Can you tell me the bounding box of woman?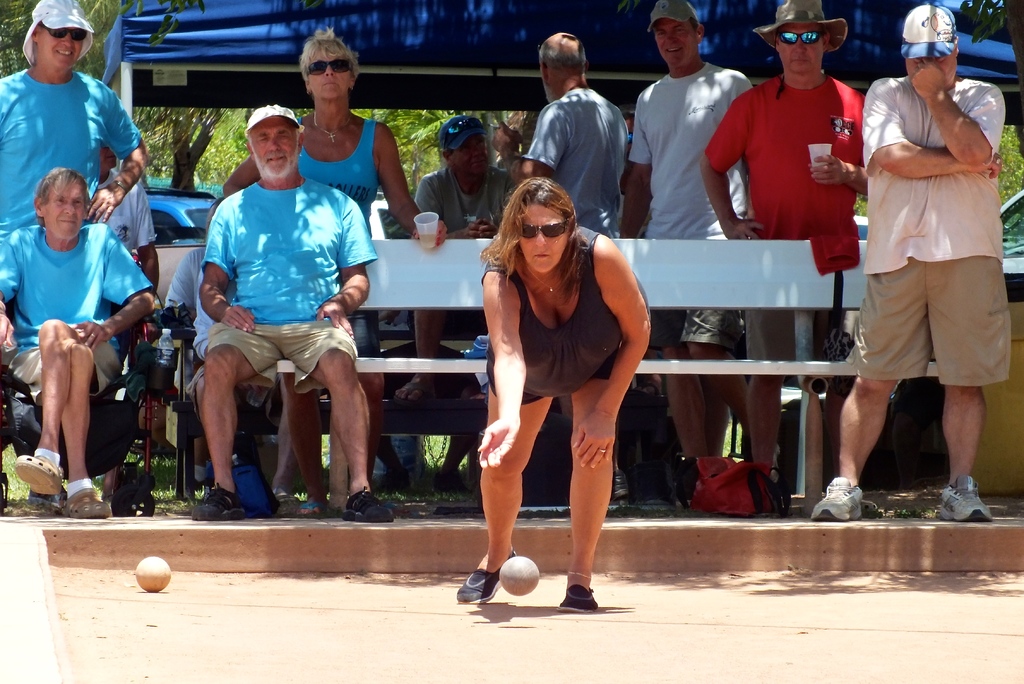
466, 163, 651, 607.
